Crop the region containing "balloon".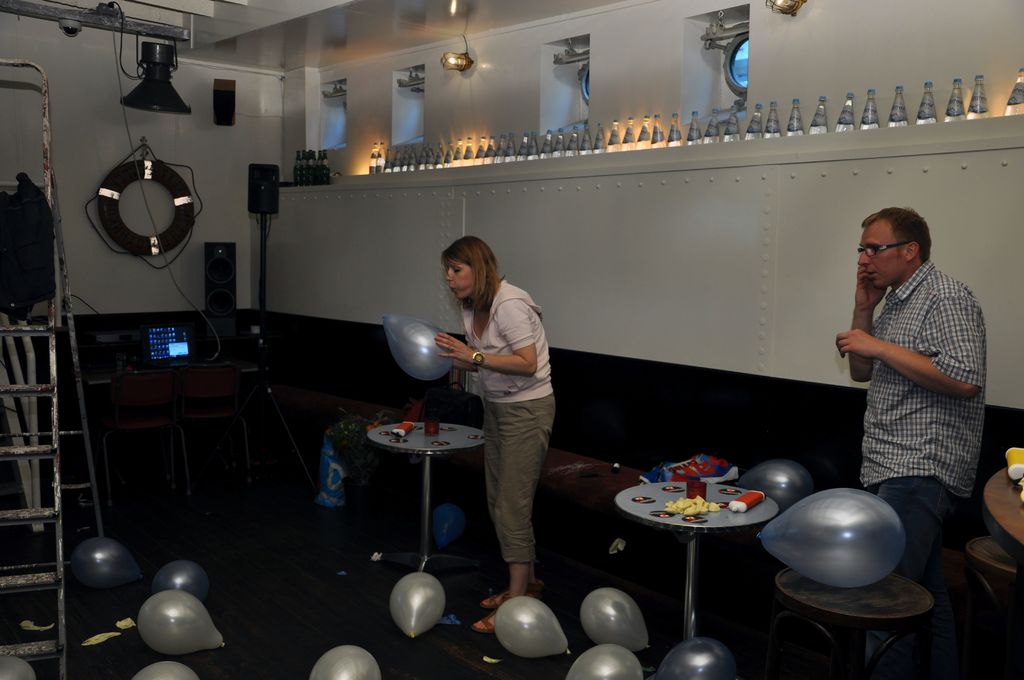
Crop region: [129, 658, 199, 679].
